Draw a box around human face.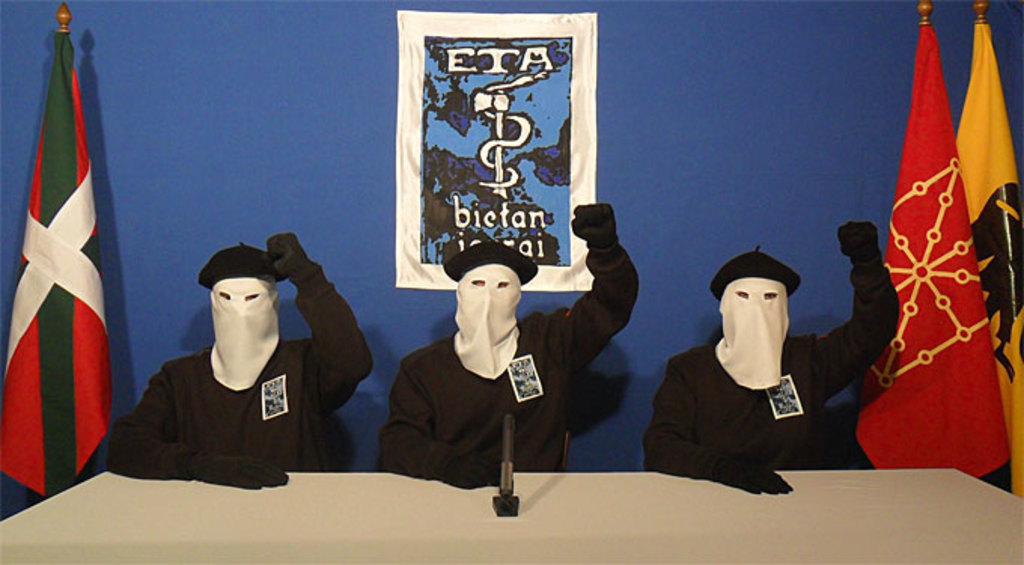
bbox=[456, 261, 527, 345].
